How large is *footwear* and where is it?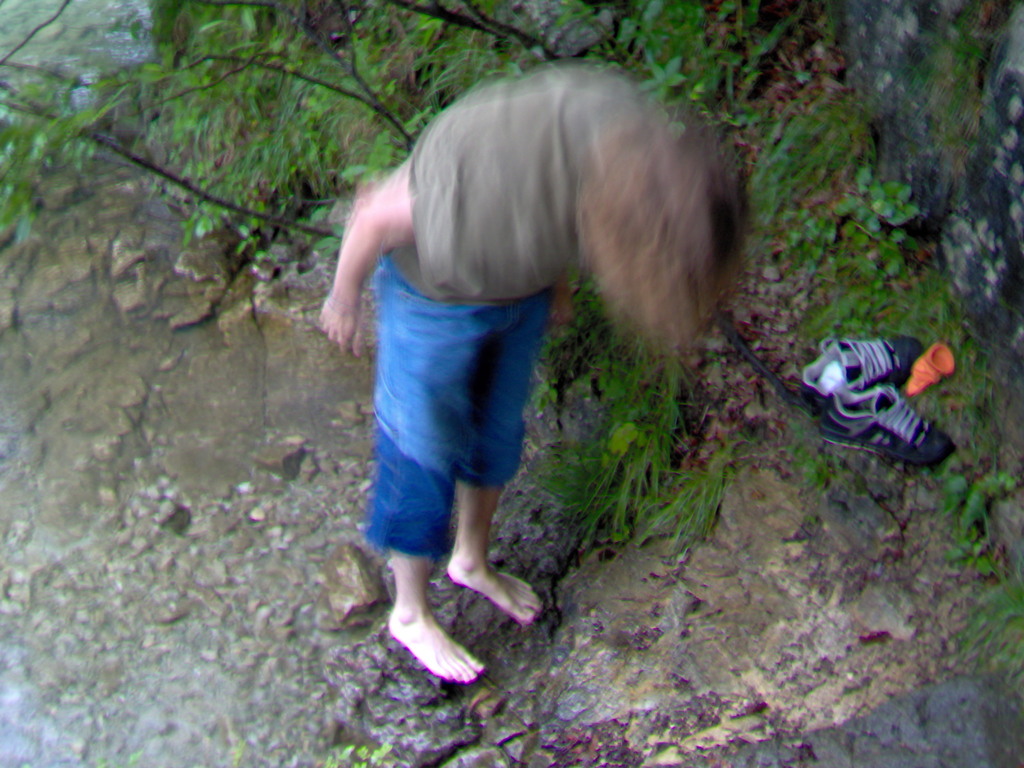
Bounding box: BBox(797, 333, 925, 413).
